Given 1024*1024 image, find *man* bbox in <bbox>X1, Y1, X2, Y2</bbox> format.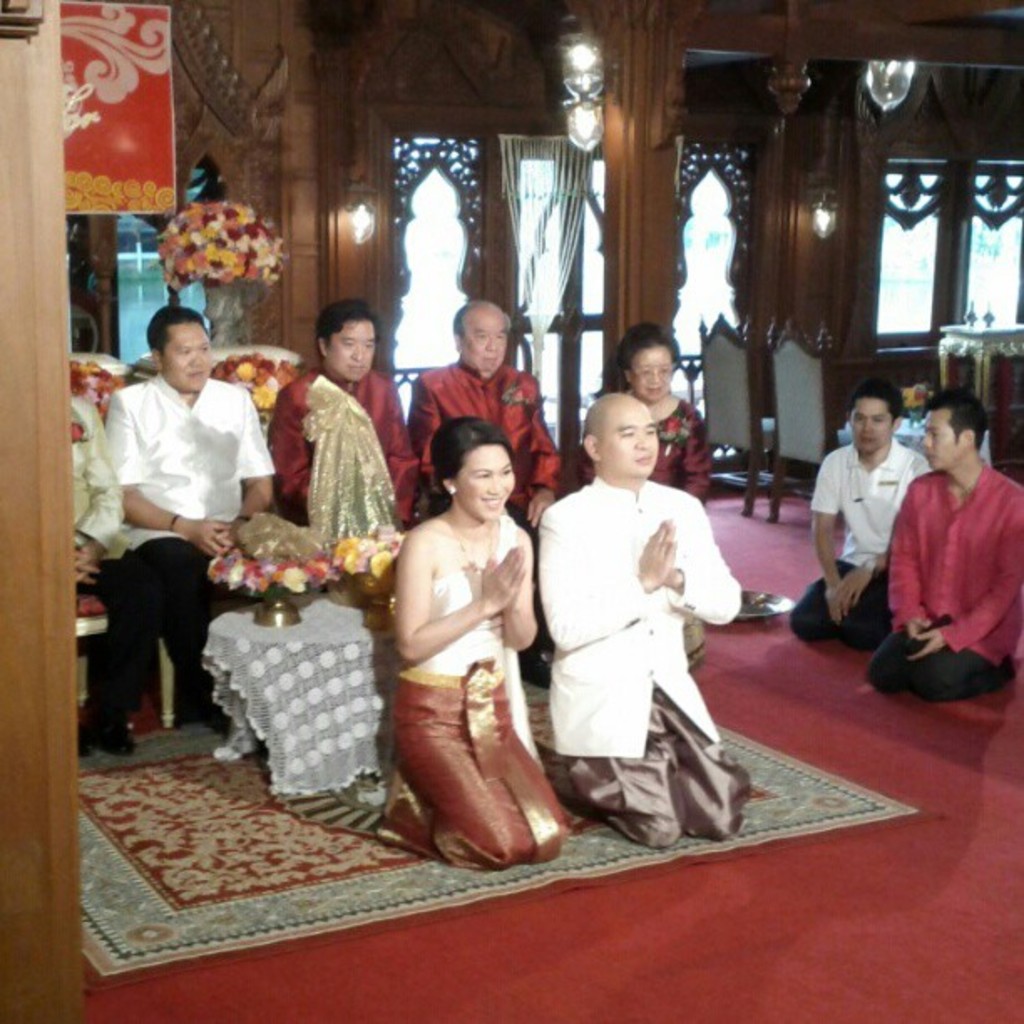
<bbox>110, 303, 283, 713</bbox>.
